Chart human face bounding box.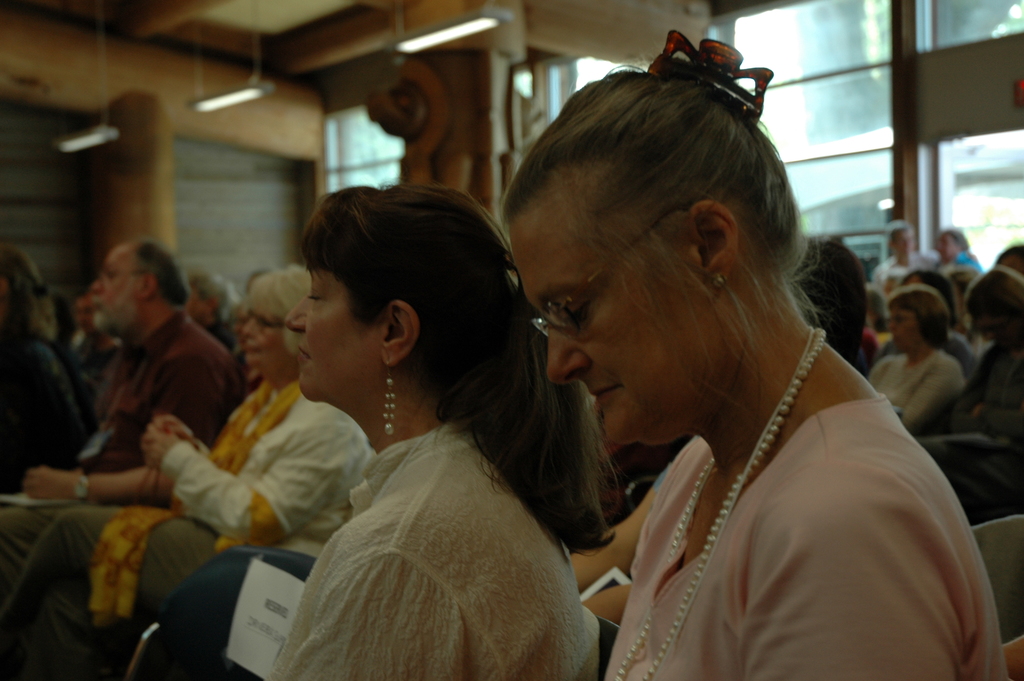
Charted: bbox(518, 221, 704, 443).
